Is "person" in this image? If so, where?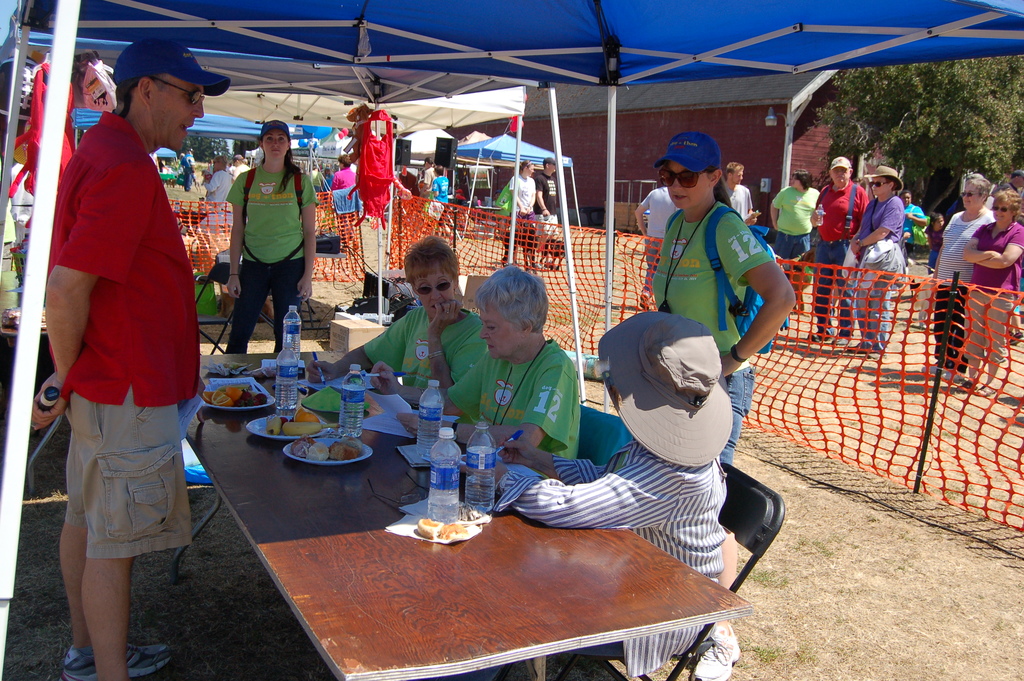
Yes, at (898, 191, 928, 251).
